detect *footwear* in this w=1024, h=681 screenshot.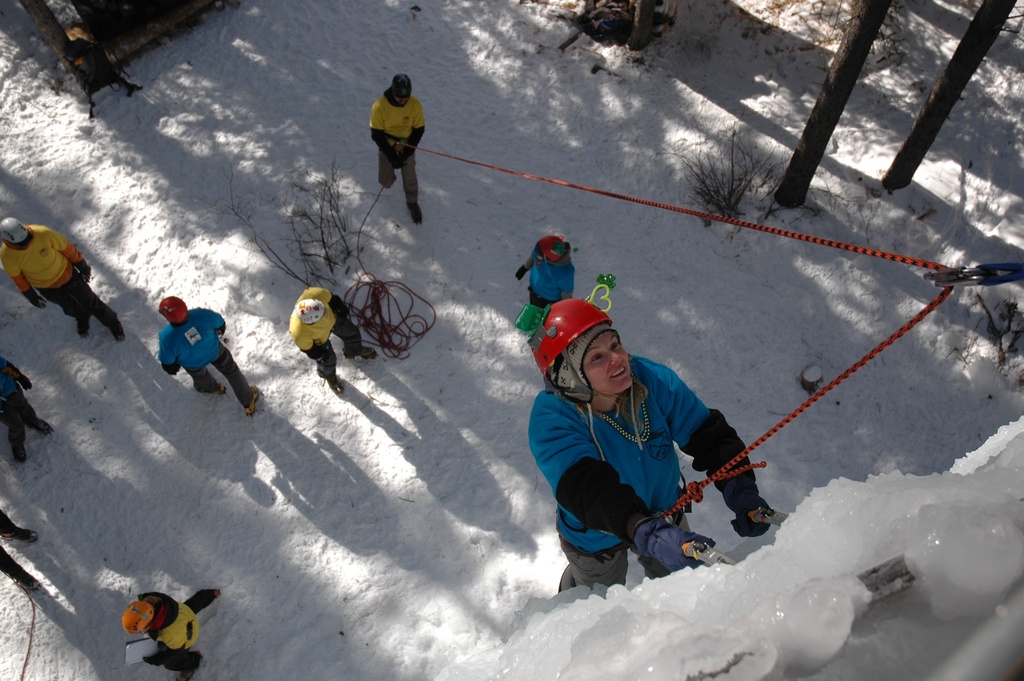
Detection: 204/588/223/600.
